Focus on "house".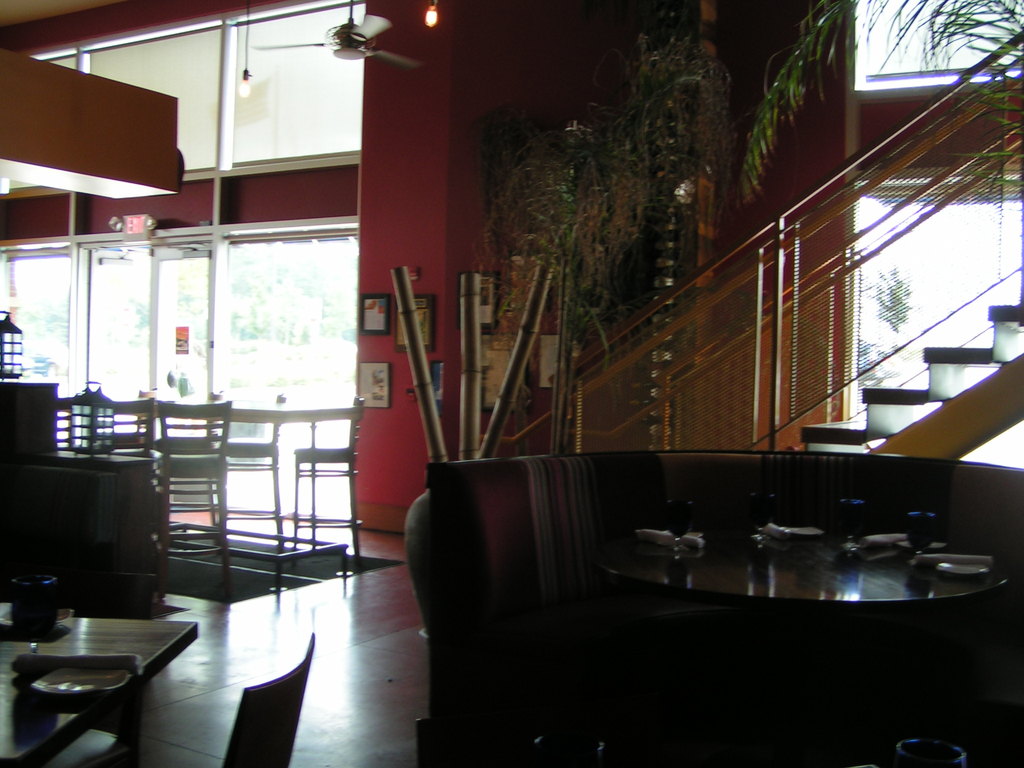
Focused at Rect(0, 0, 1023, 767).
